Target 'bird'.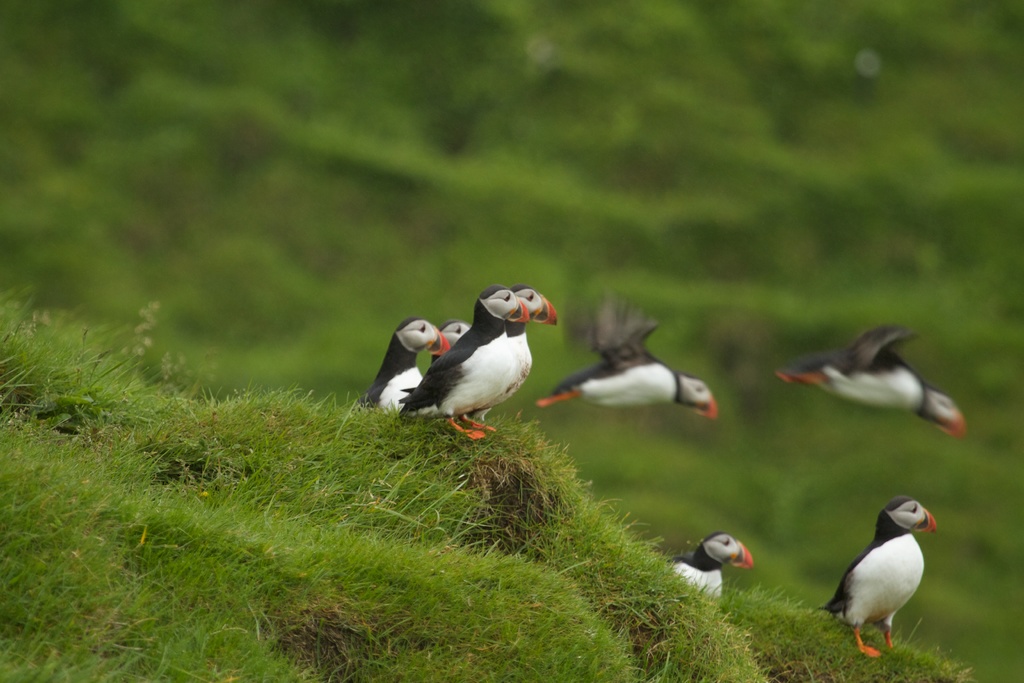
Target region: BBox(763, 315, 974, 443).
